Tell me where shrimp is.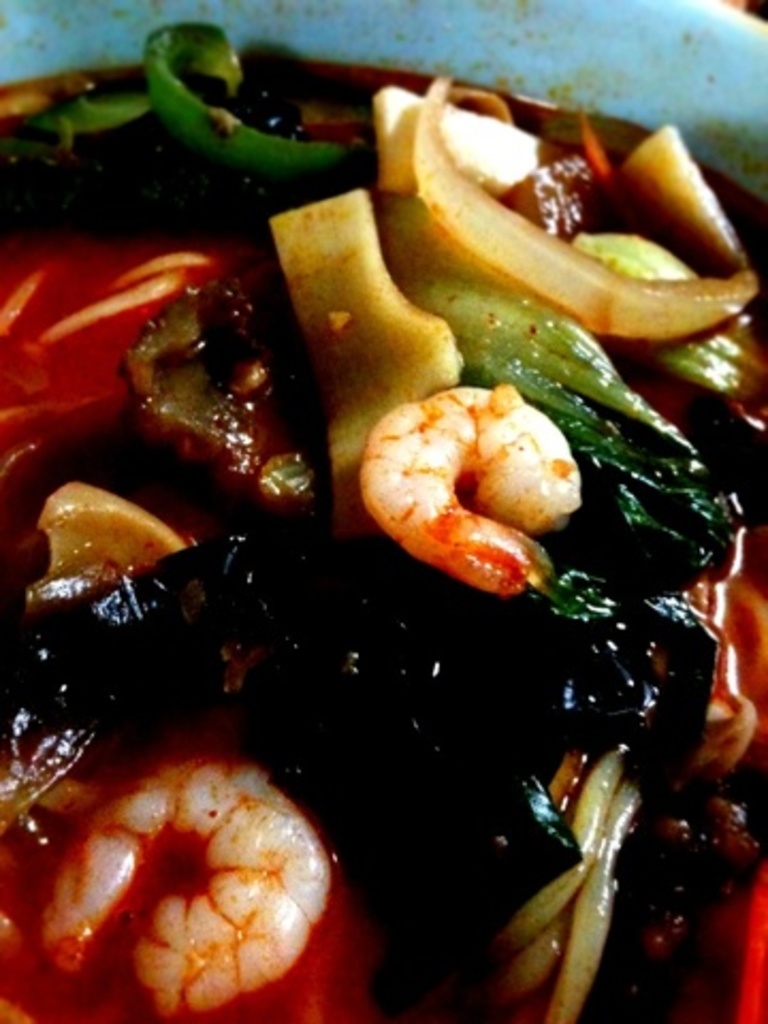
shrimp is at 363/380/589/599.
